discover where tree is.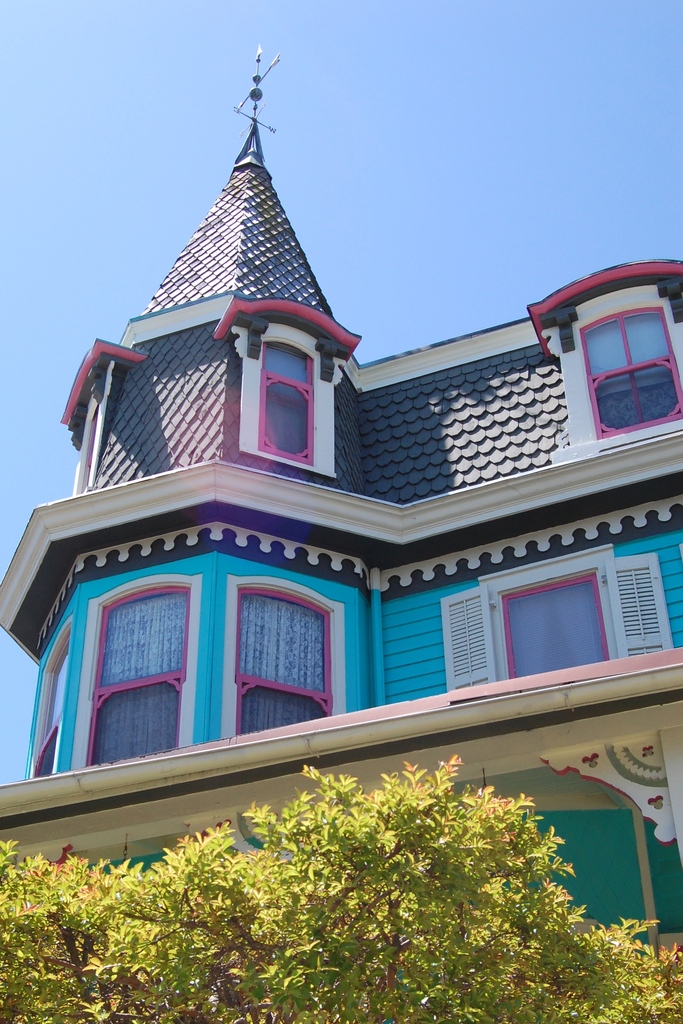
Discovered at box=[74, 749, 662, 972].
